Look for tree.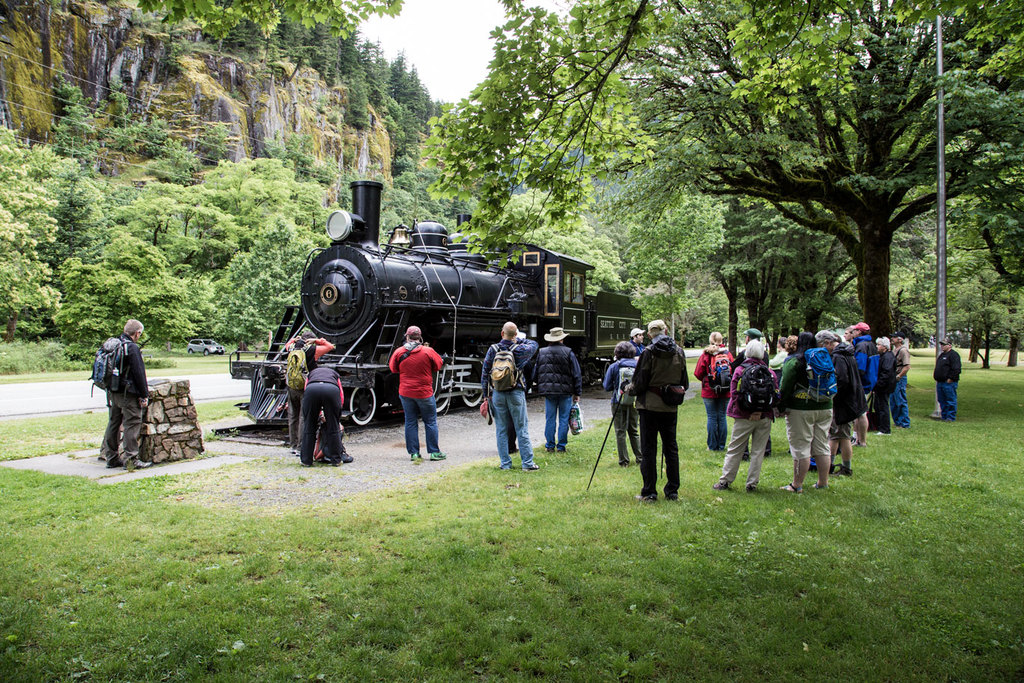
Found: <box>137,0,1023,273</box>.
